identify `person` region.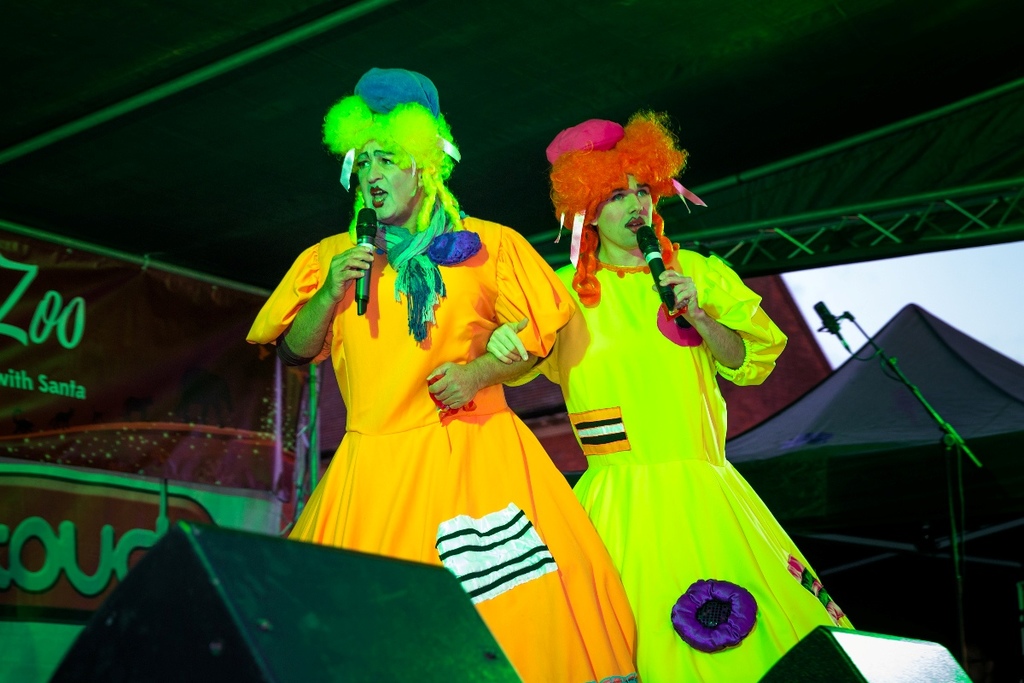
Region: [x1=489, y1=125, x2=846, y2=682].
